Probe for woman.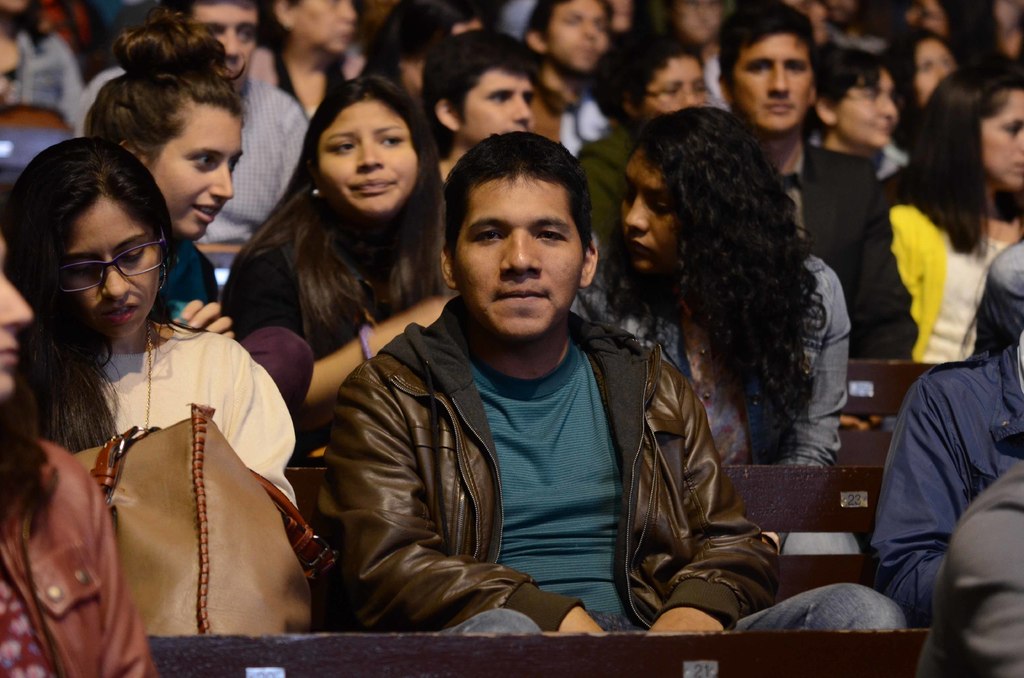
Probe result: crop(0, 241, 158, 677).
